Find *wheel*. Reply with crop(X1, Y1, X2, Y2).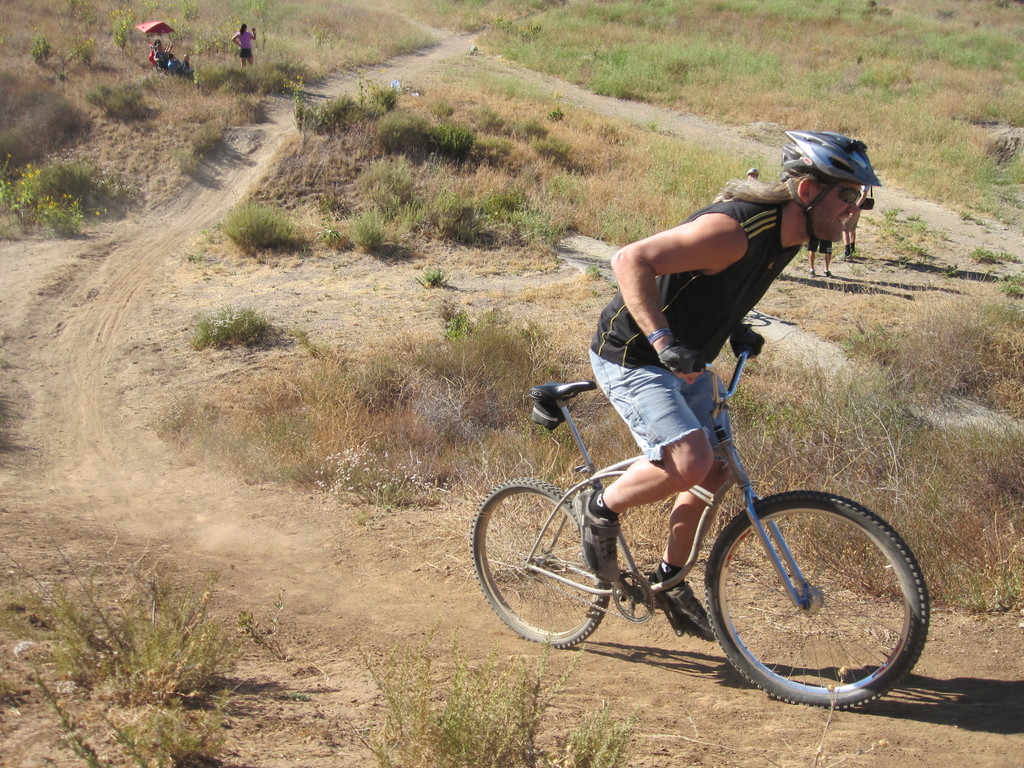
crop(701, 484, 921, 716).
